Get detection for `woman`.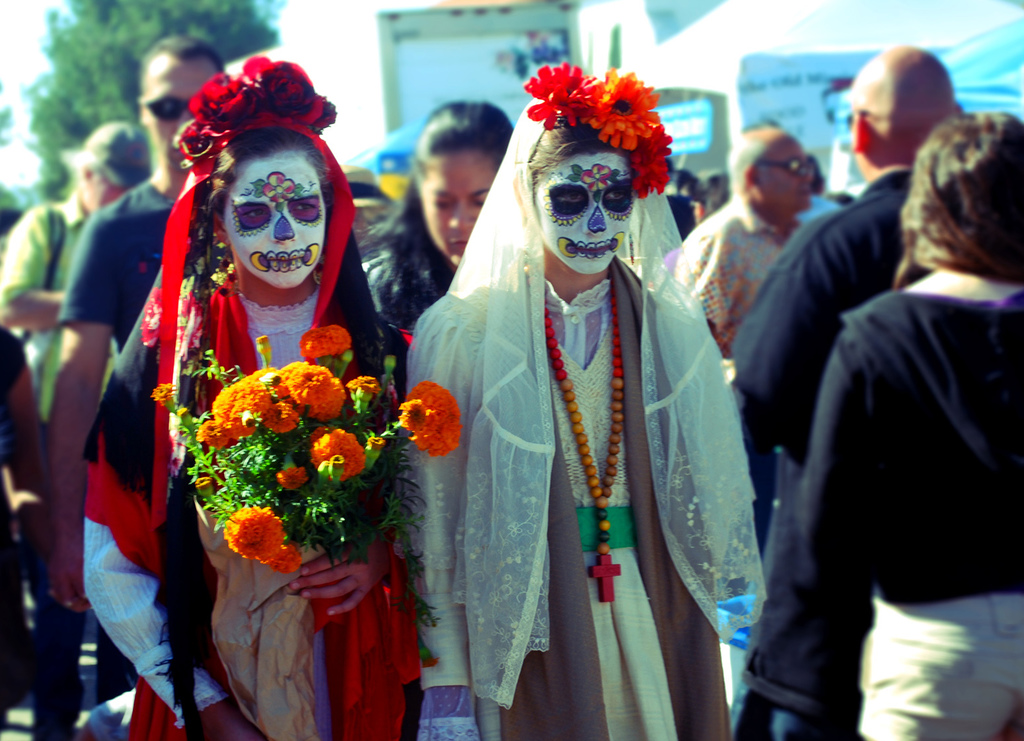
Detection: x1=83, y1=51, x2=418, y2=740.
